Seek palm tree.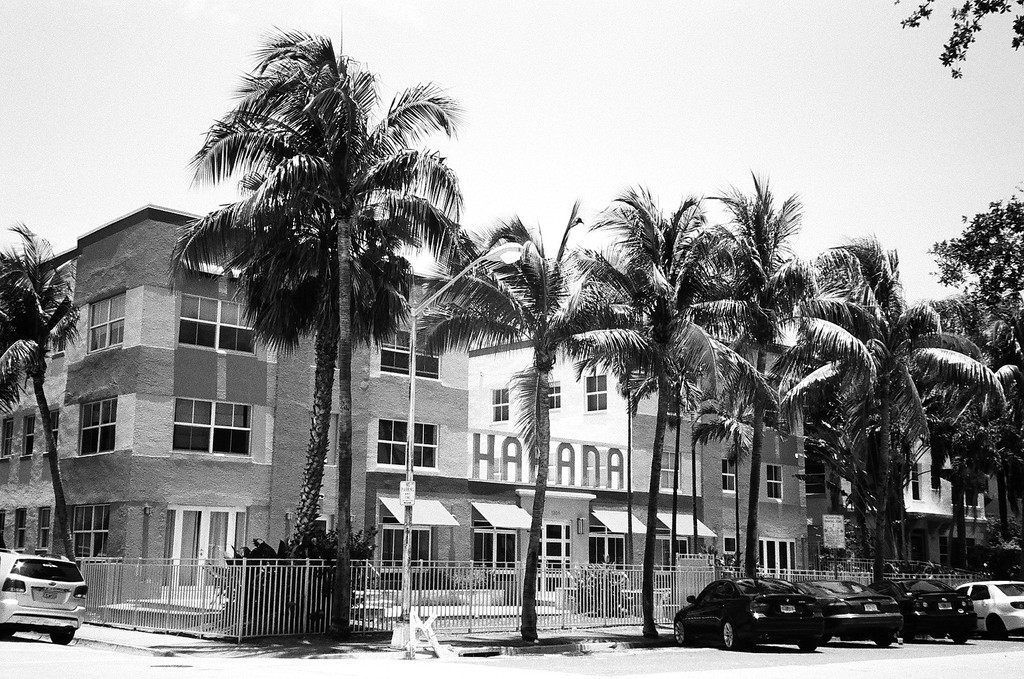
box=[800, 246, 962, 554].
